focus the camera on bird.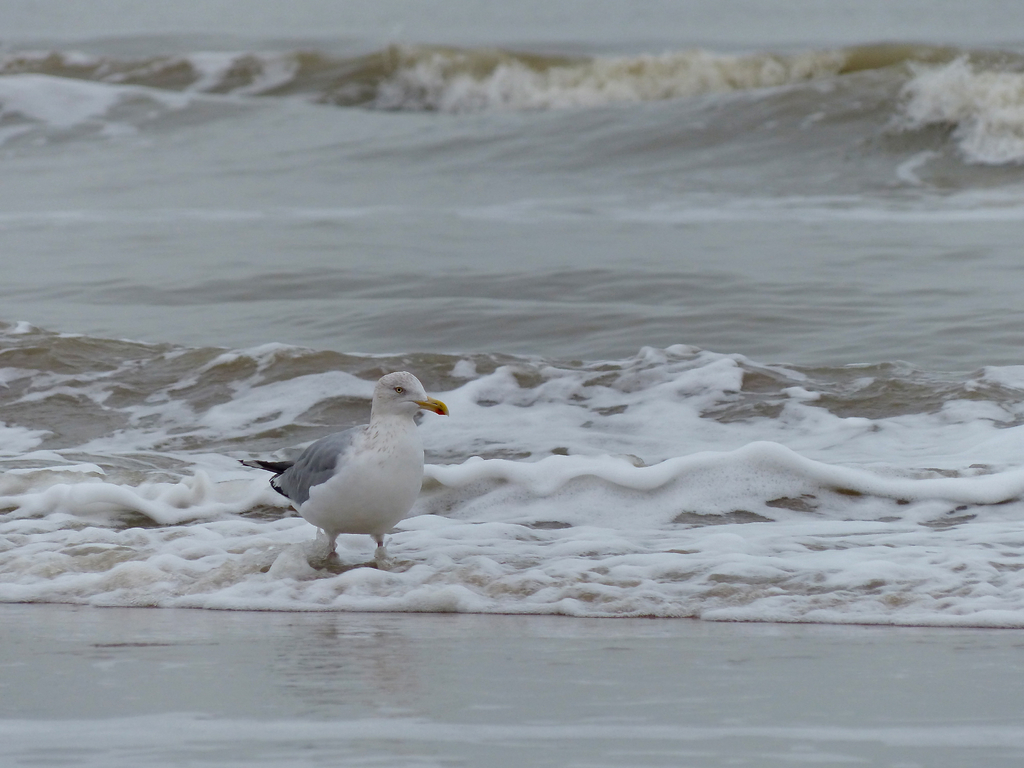
Focus region: detection(260, 369, 435, 553).
